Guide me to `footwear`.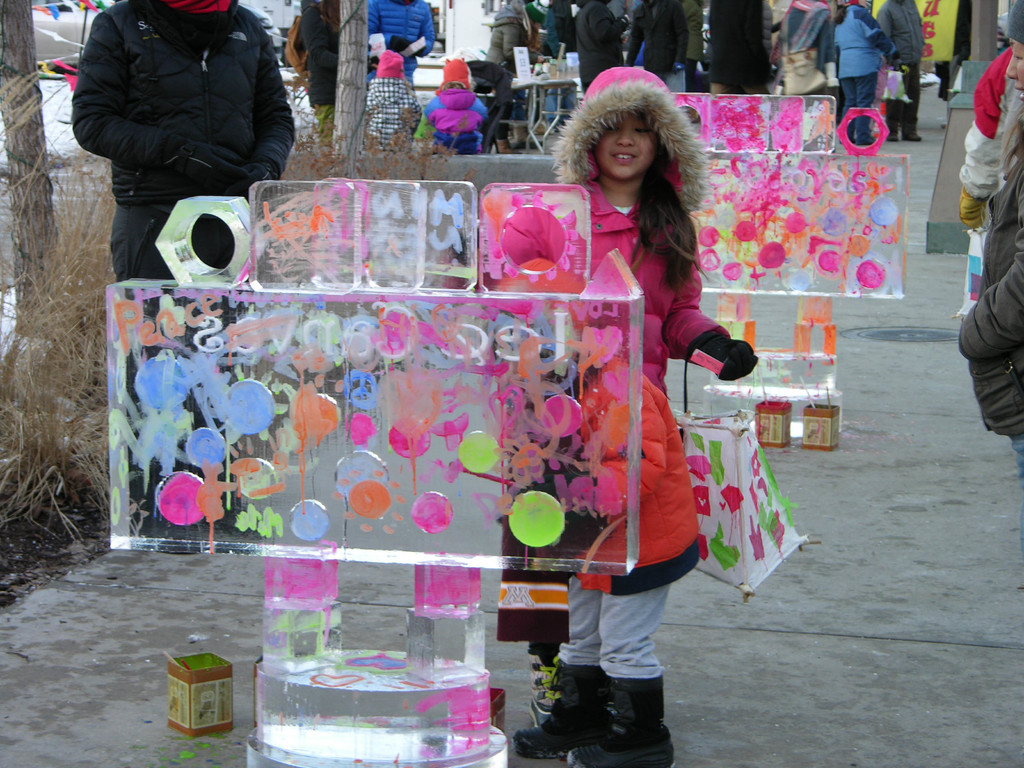
Guidance: 510,129,541,148.
